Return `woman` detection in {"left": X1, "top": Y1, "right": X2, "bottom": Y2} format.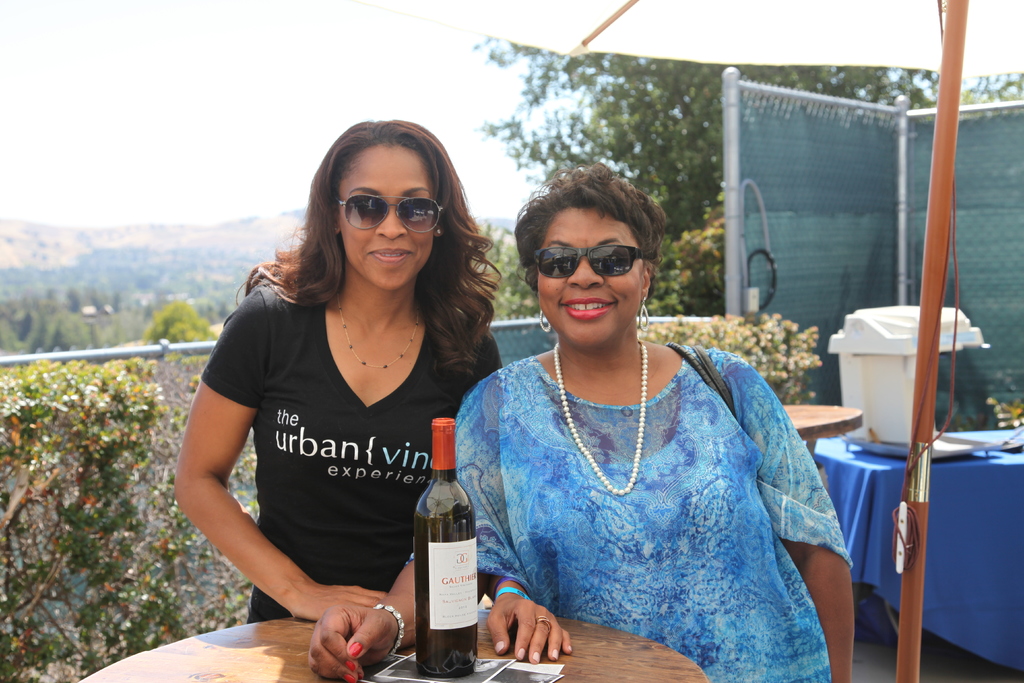
{"left": 177, "top": 118, "right": 577, "bottom": 664}.
